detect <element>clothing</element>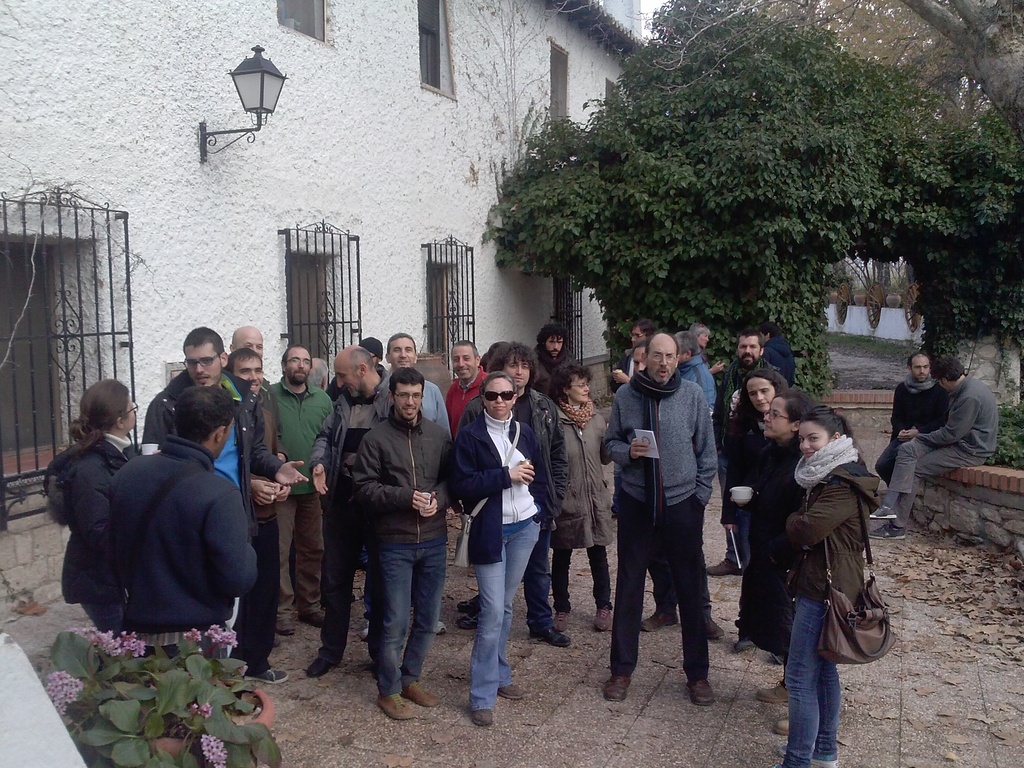
bbox=(313, 396, 390, 498)
